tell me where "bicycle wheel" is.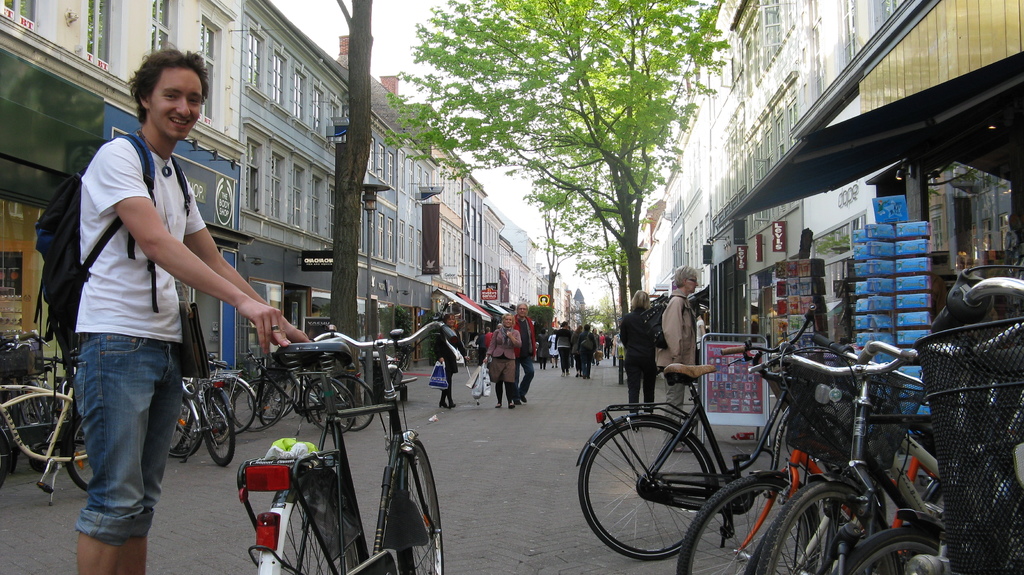
"bicycle wheel" is at pyautogui.locateOnScreen(0, 420, 13, 494).
